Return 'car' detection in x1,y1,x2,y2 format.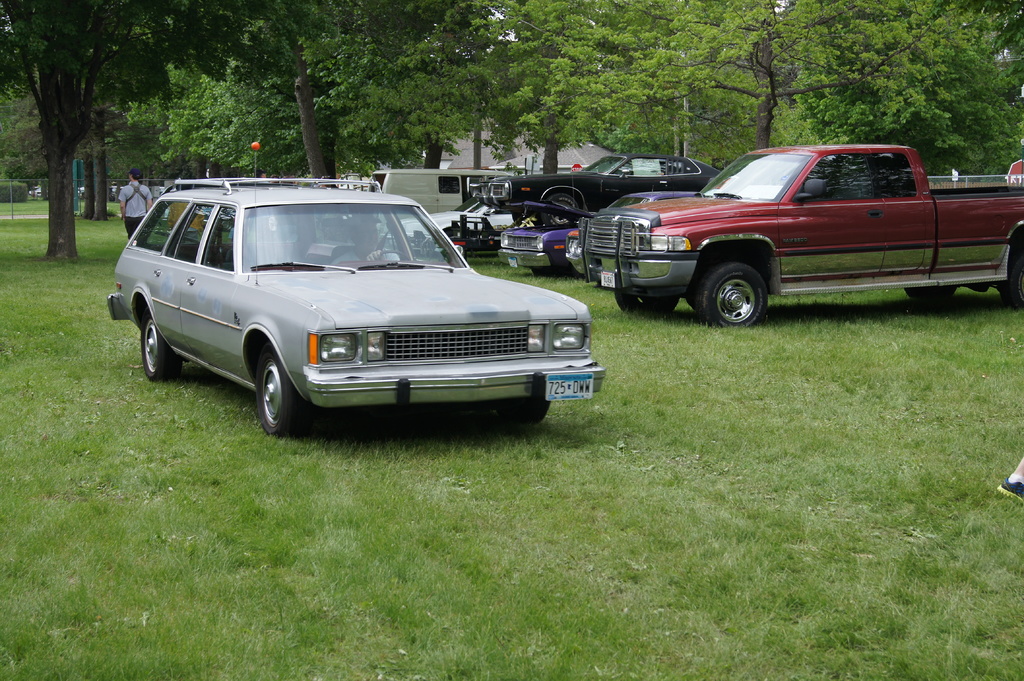
495,192,697,276.
